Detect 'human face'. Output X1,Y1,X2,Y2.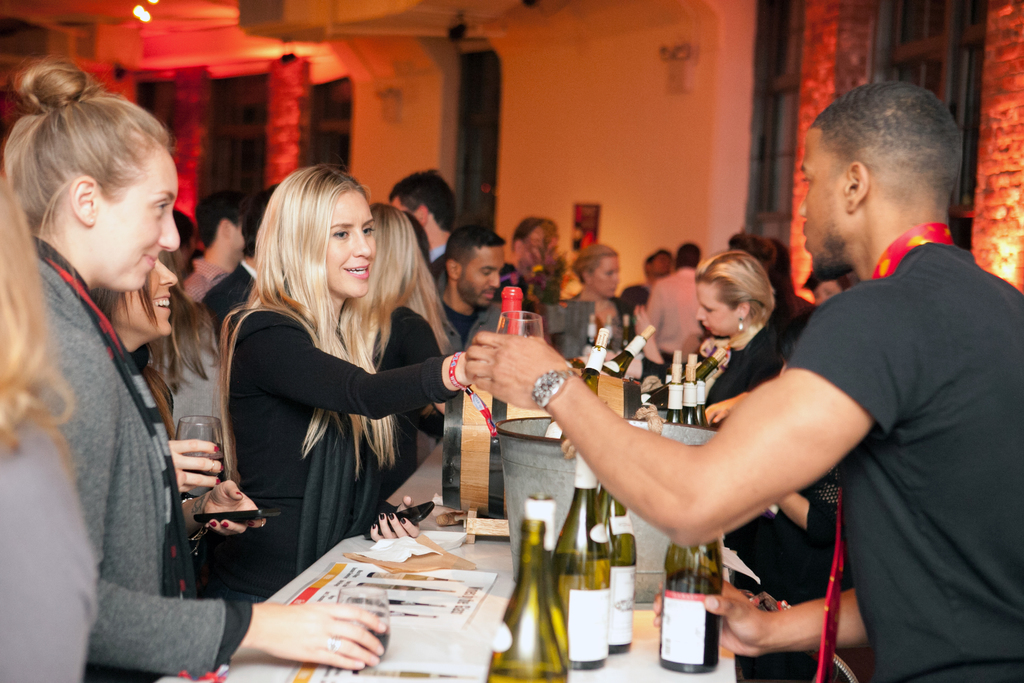
94,138,177,288.
